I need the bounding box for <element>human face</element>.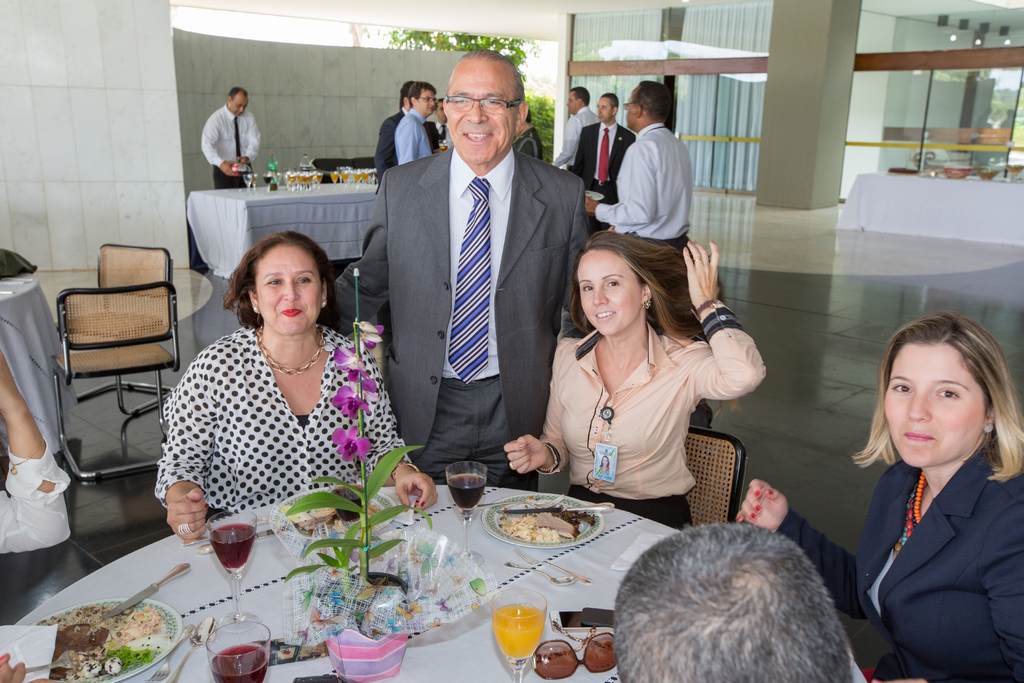
Here it is: rect(222, 89, 260, 119).
